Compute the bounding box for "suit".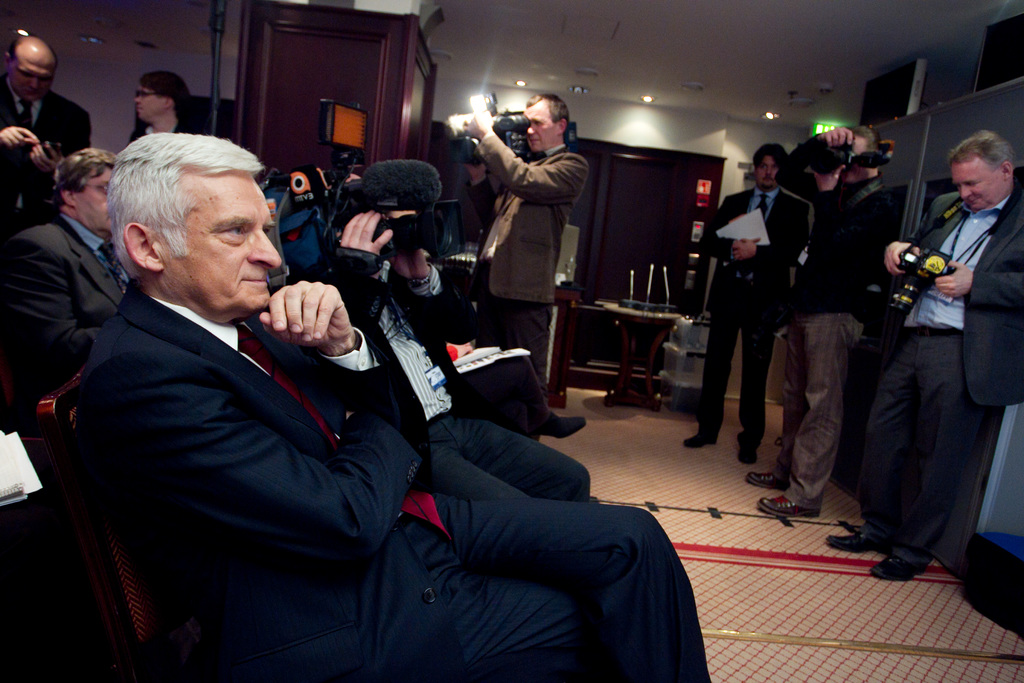
[x1=693, y1=182, x2=812, y2=447].
